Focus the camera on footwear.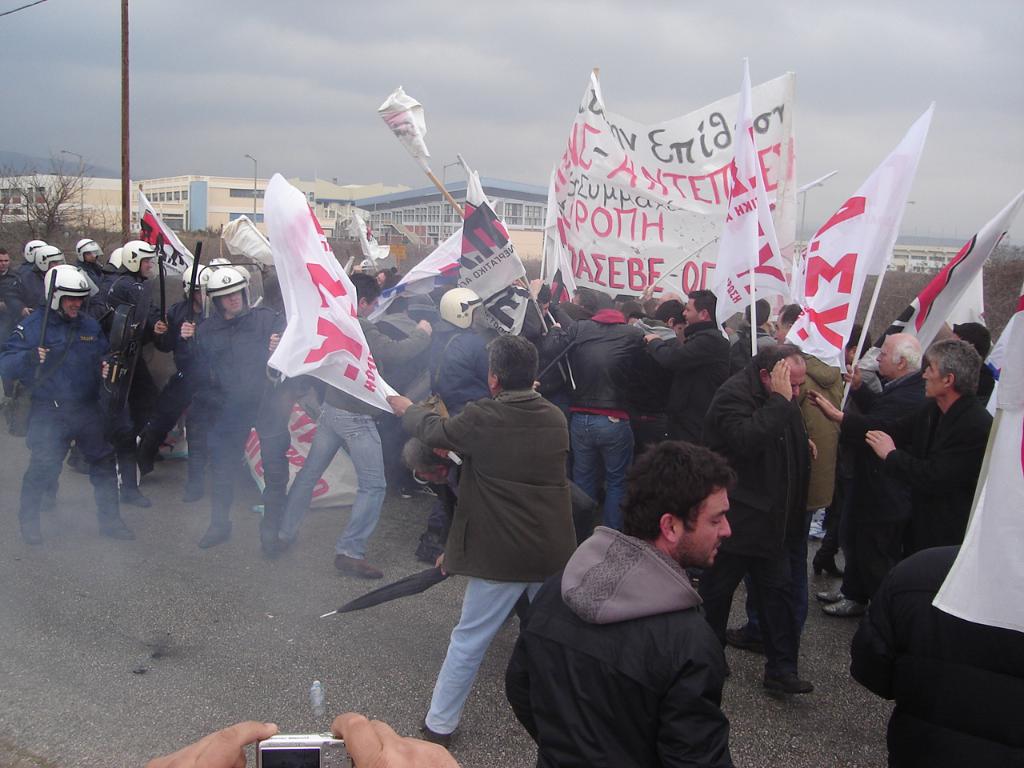
Focus region: [left=807, top=510, right=827, bottom=549].
